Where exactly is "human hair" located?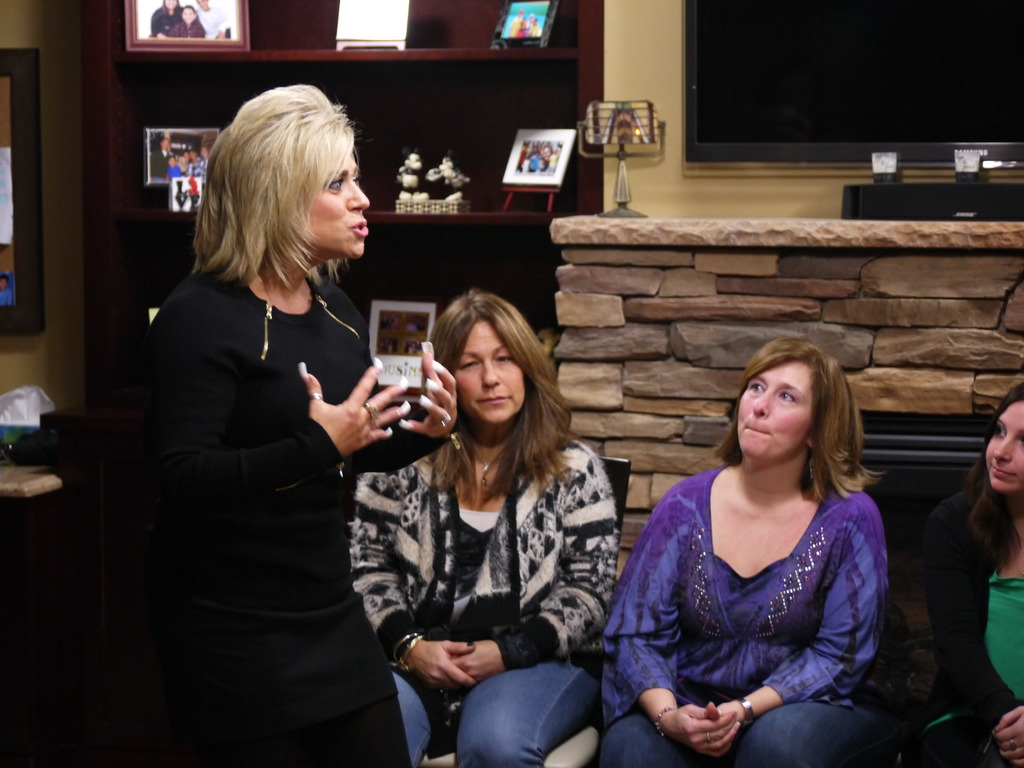
Its bounding box is x1=182 y1=70 x2=359 y2=326.
